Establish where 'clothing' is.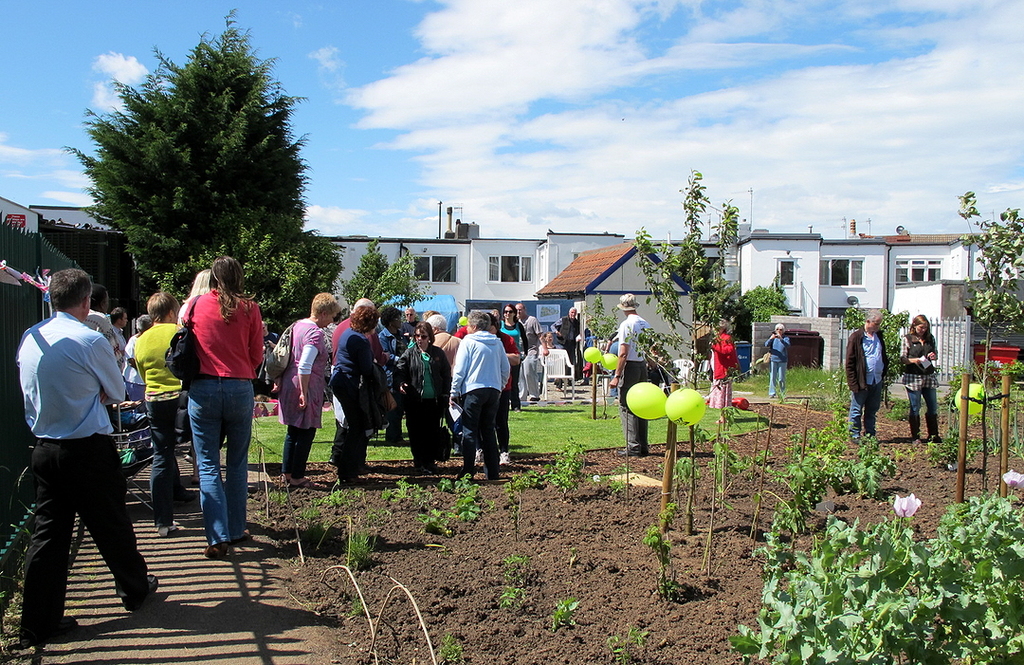
Established at <region>17, 271, 149, 631</region>.
